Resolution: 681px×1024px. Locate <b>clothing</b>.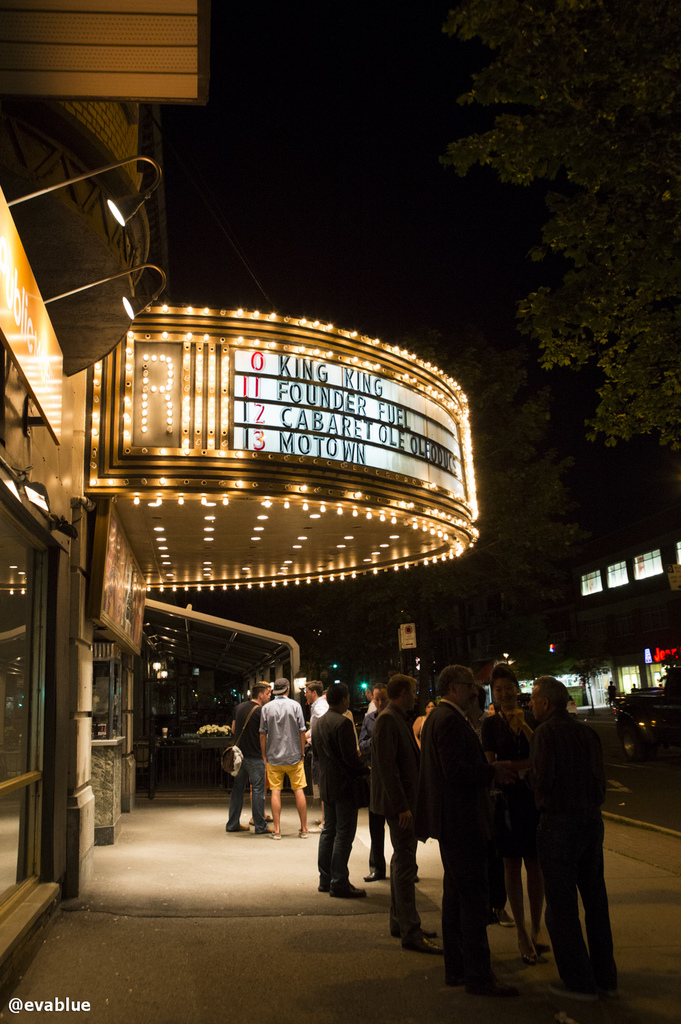
box(520, 689, 626, 986).
